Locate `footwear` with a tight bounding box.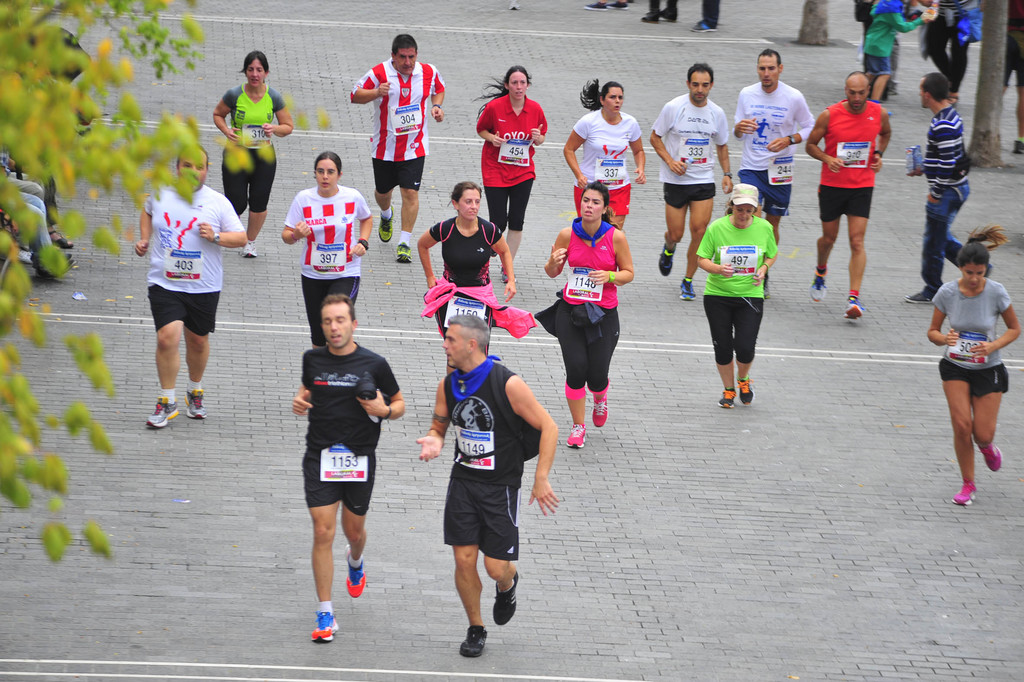
BBox(397, 239, 415, 260).
